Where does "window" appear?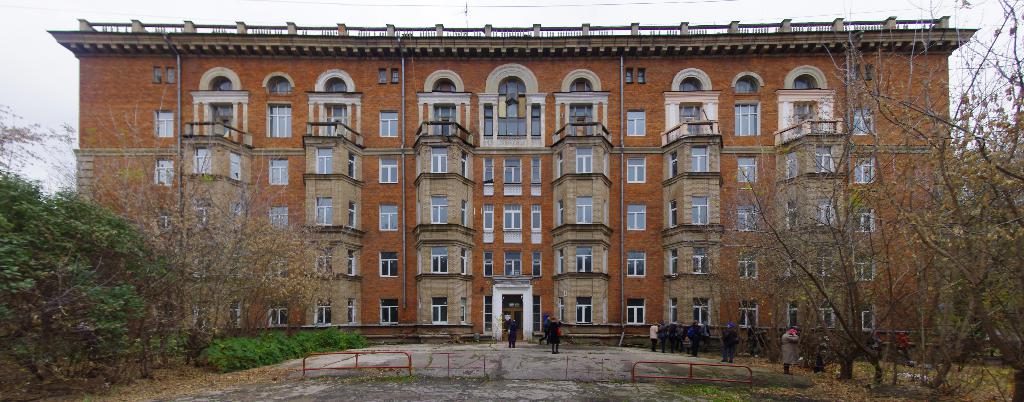
Appears at rect(576, 295, 592, 325).
